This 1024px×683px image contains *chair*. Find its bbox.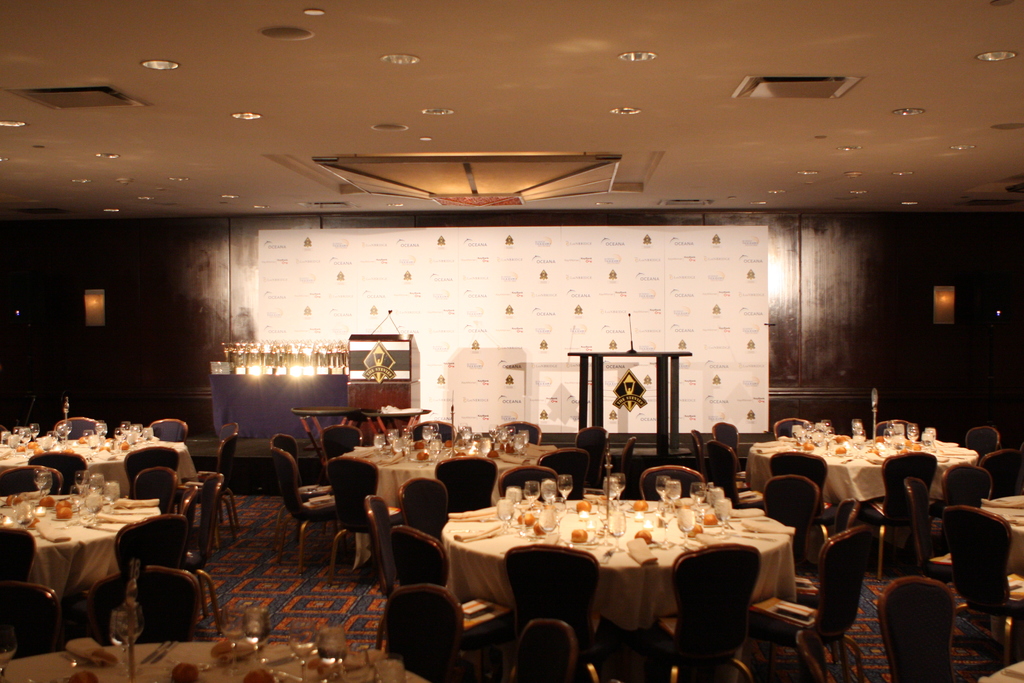
bbox(772, 422, 812, 436).
